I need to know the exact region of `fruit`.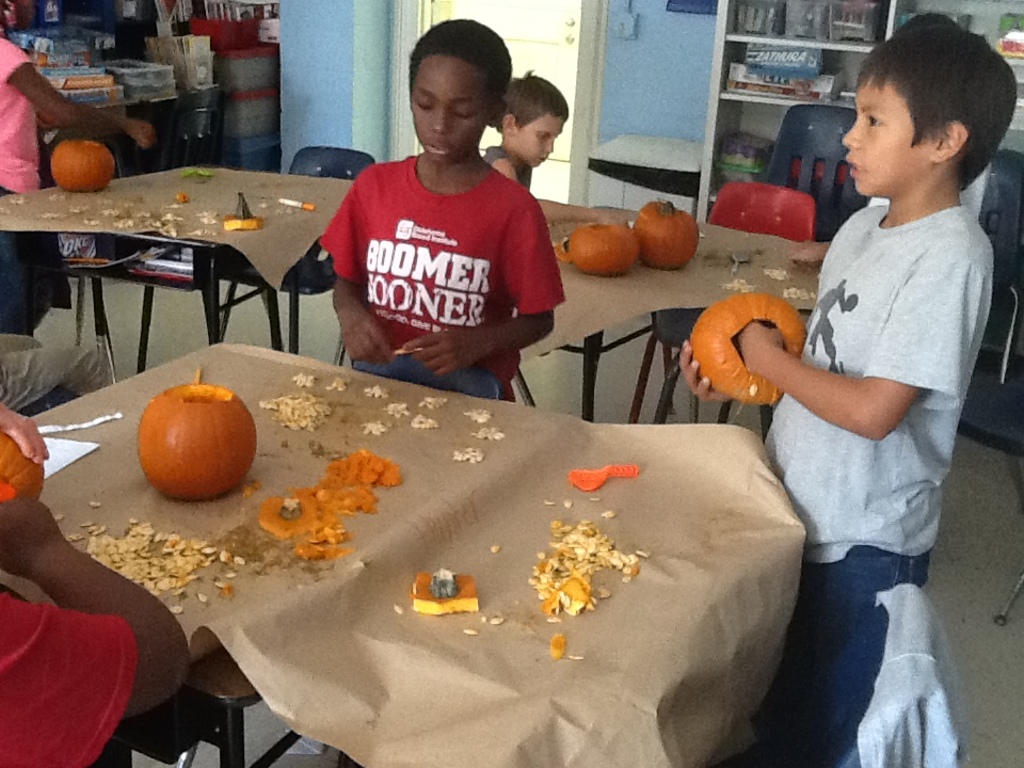
Region: (125,385,255,498).
